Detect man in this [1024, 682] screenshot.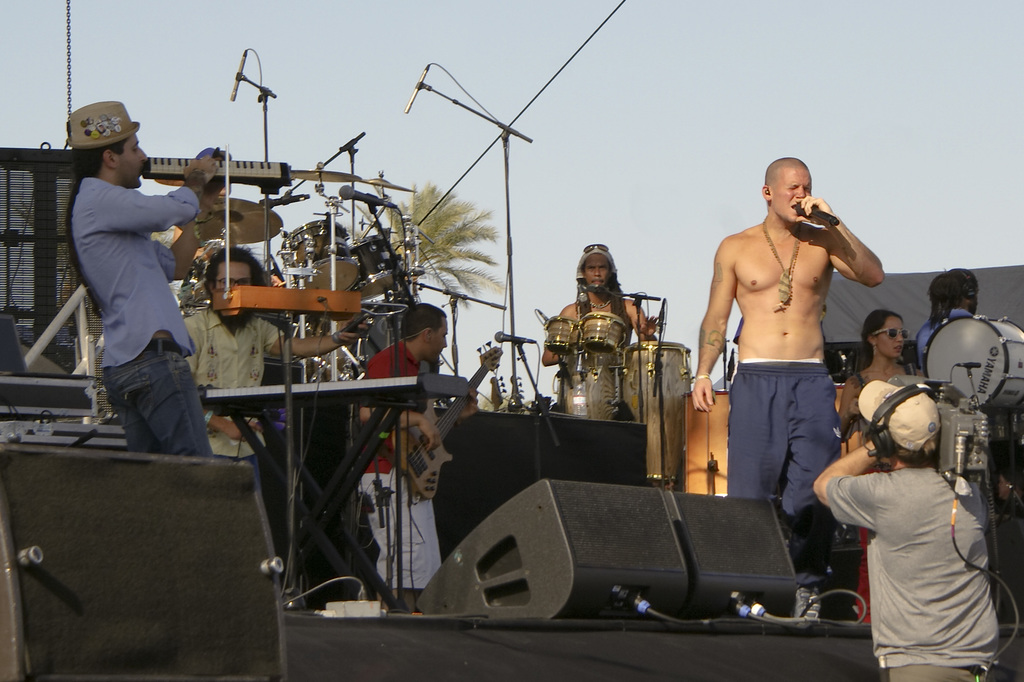
Detection: (x1=61, y1=125, x2=205, y2=476).
